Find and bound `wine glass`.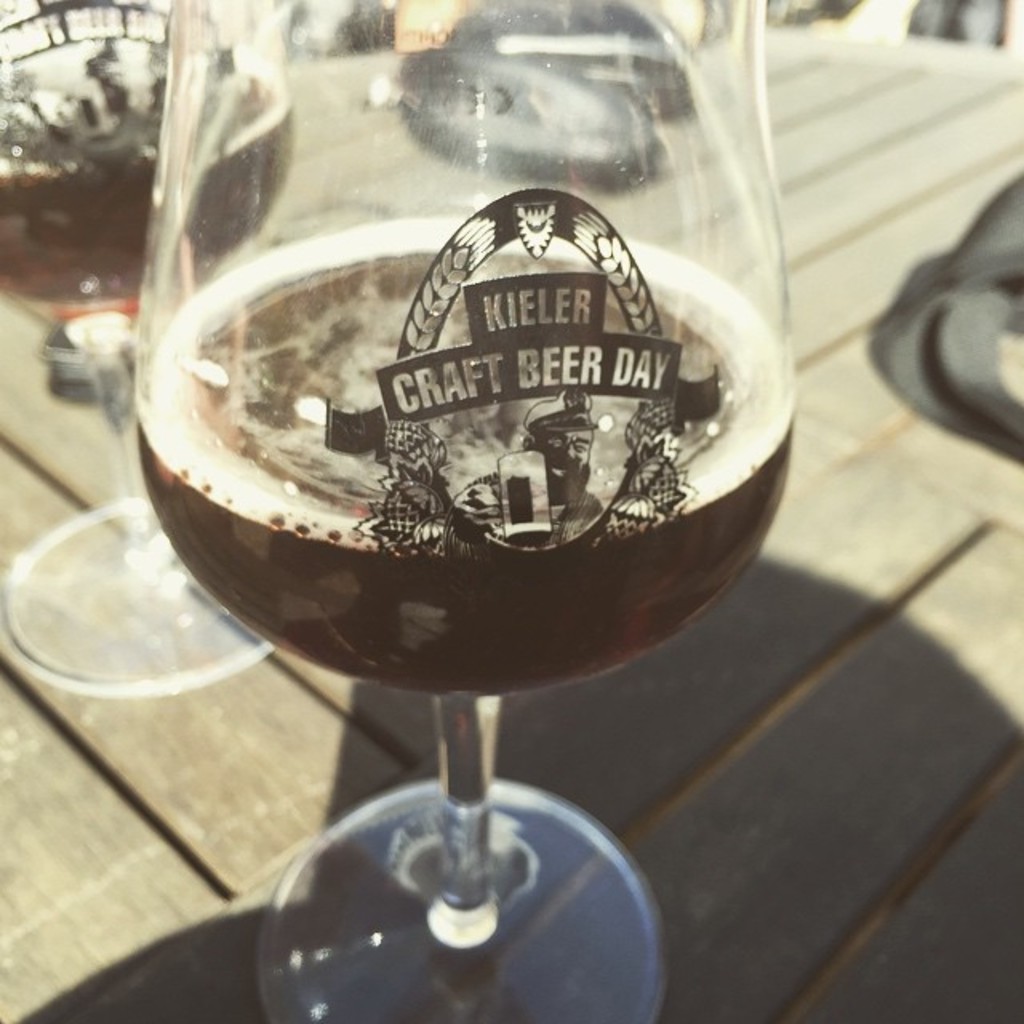
Bound: l=0, t=0, r=299, b=690.
